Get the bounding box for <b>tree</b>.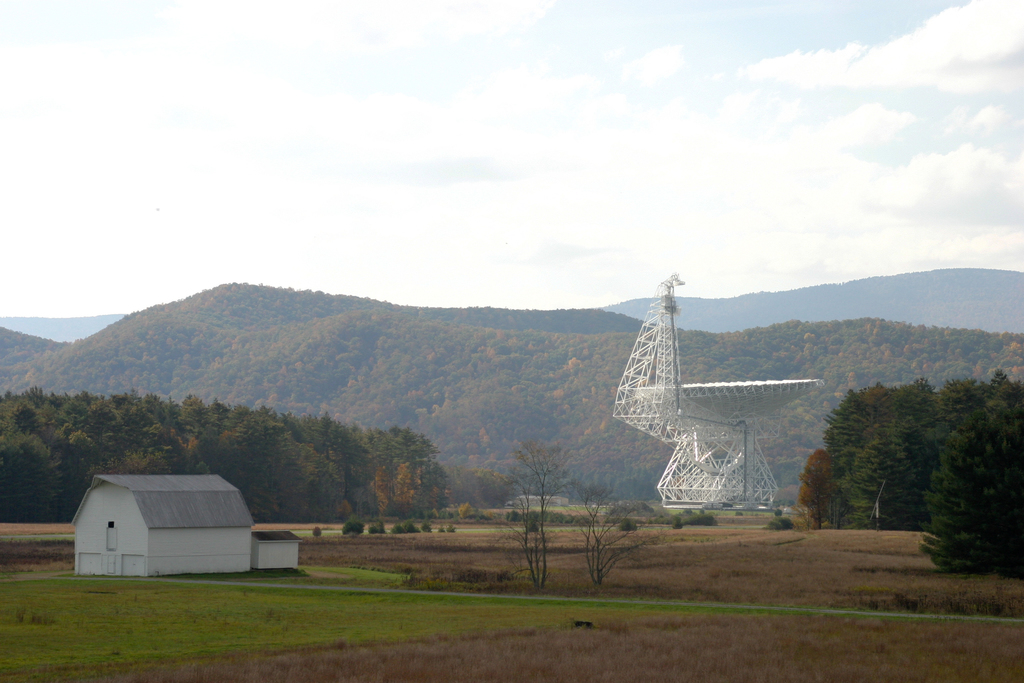
(801,381,917,533).
